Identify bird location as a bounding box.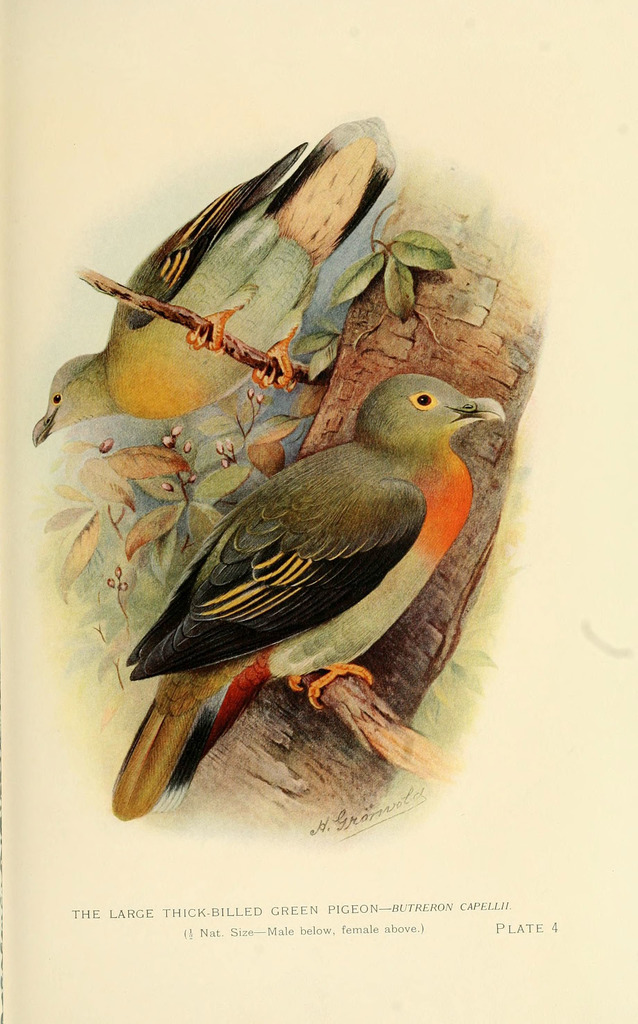
box=[26, 110, 402, 456].
